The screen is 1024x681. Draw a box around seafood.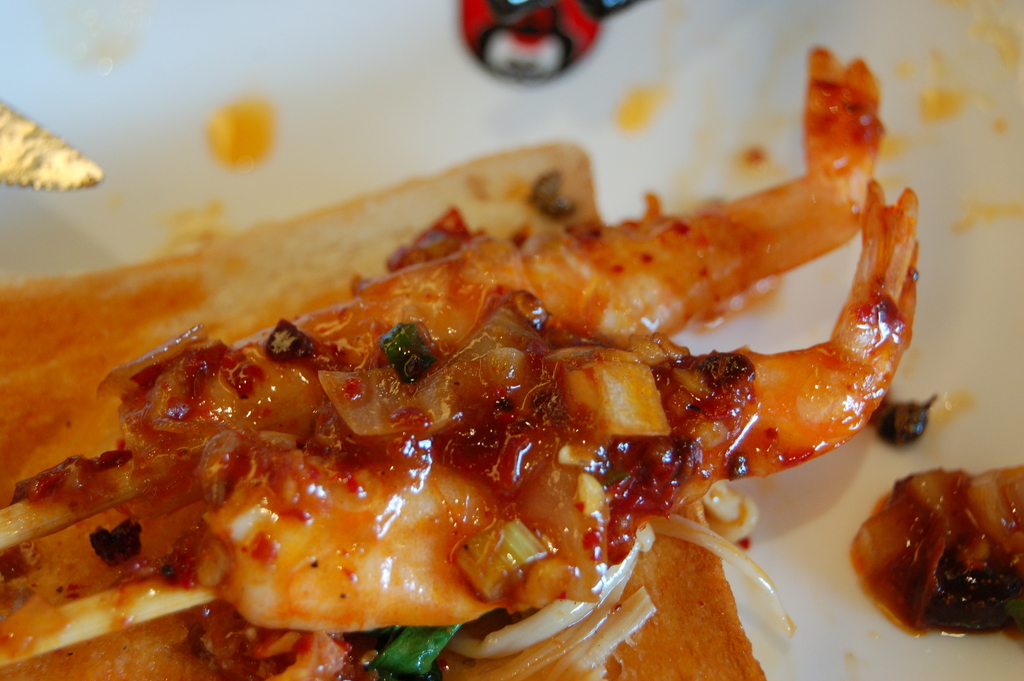
box(0, 37, 922, 678).
